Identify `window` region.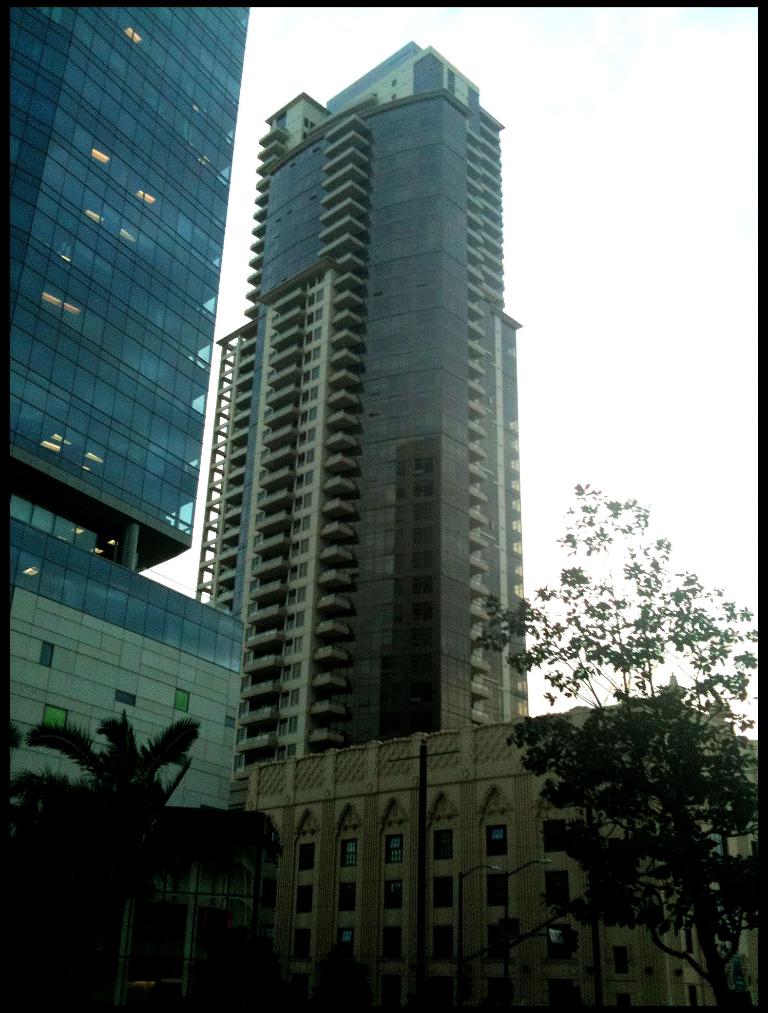
Region: <bbox>292, 926, 312, 962</bbox>.
